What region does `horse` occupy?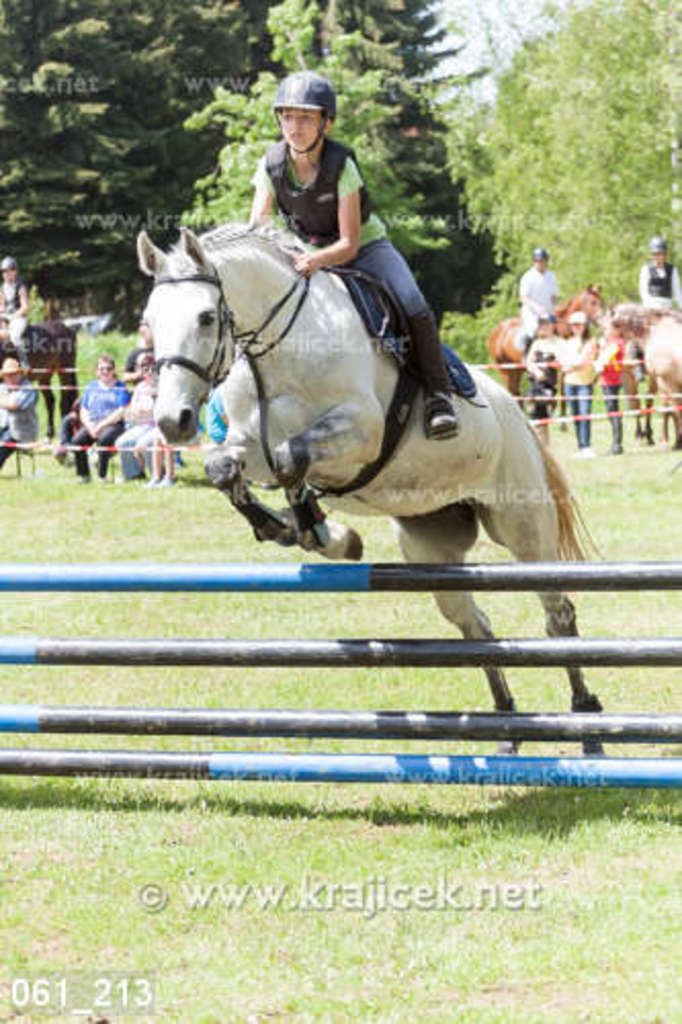
rect(600, 295, 680, 444).
